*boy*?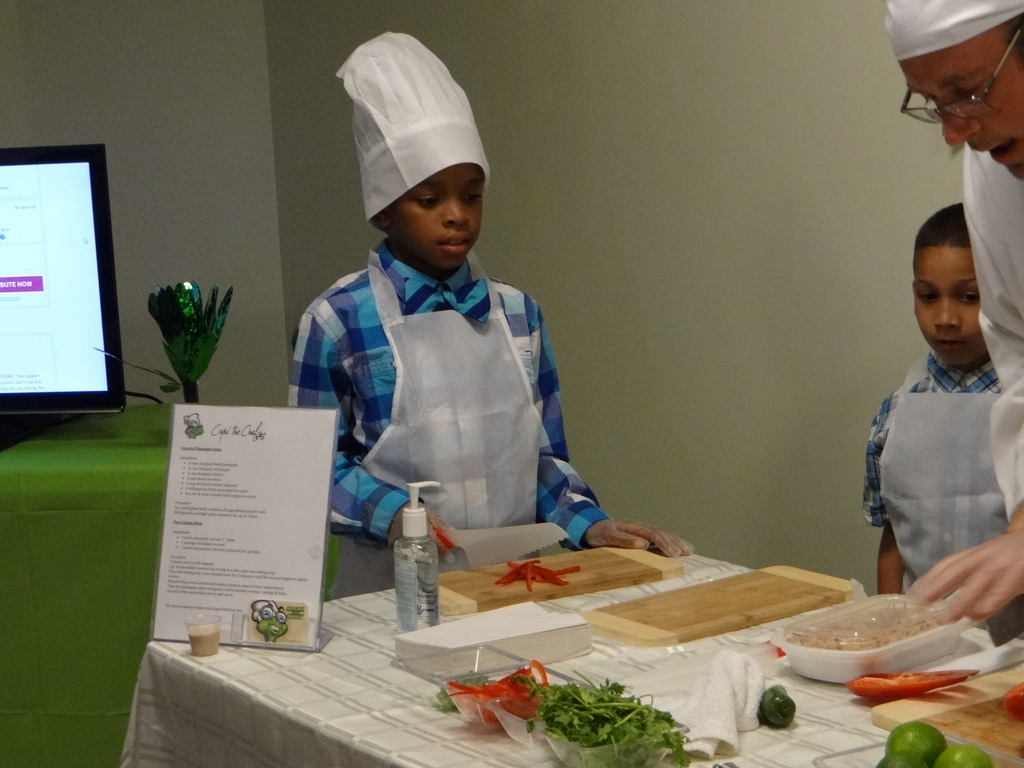
[x1=285, y1=28, x2=694, y2=598]
